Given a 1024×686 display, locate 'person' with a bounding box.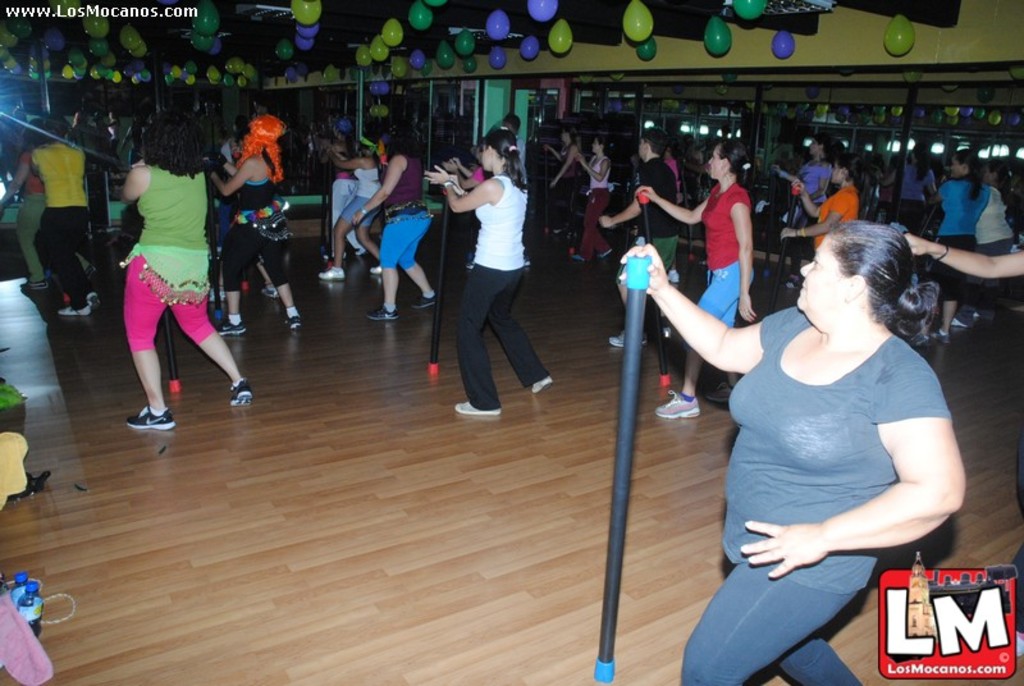
Located: select_region(104, 108, 237, 451).
